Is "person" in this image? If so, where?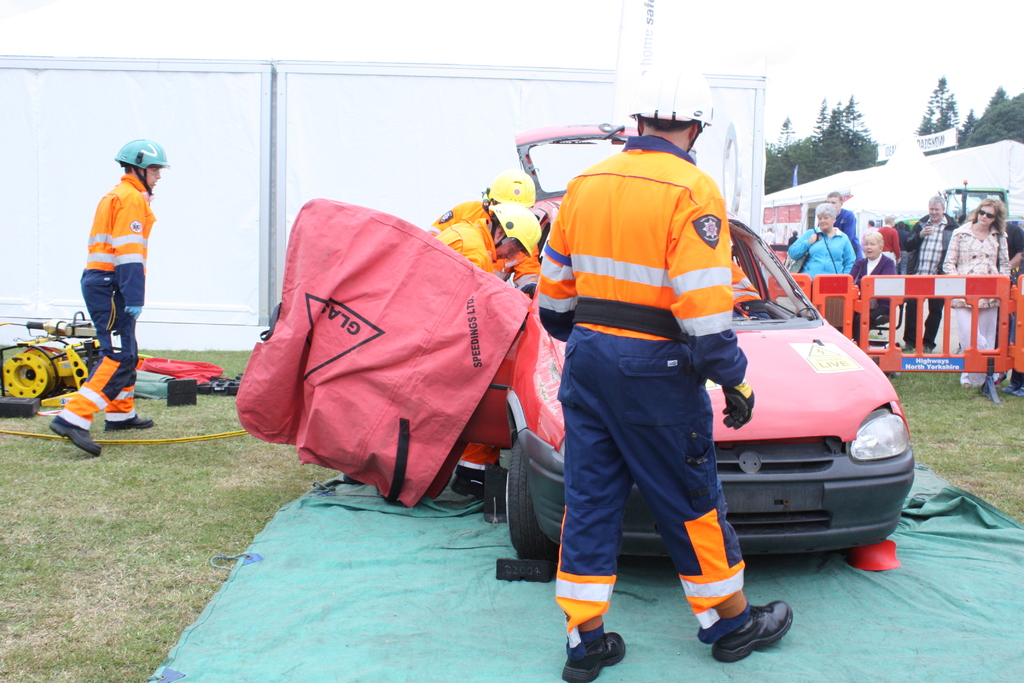
Yes, at pyautogui.locateOnScreen(527, 72, 796, 670).
